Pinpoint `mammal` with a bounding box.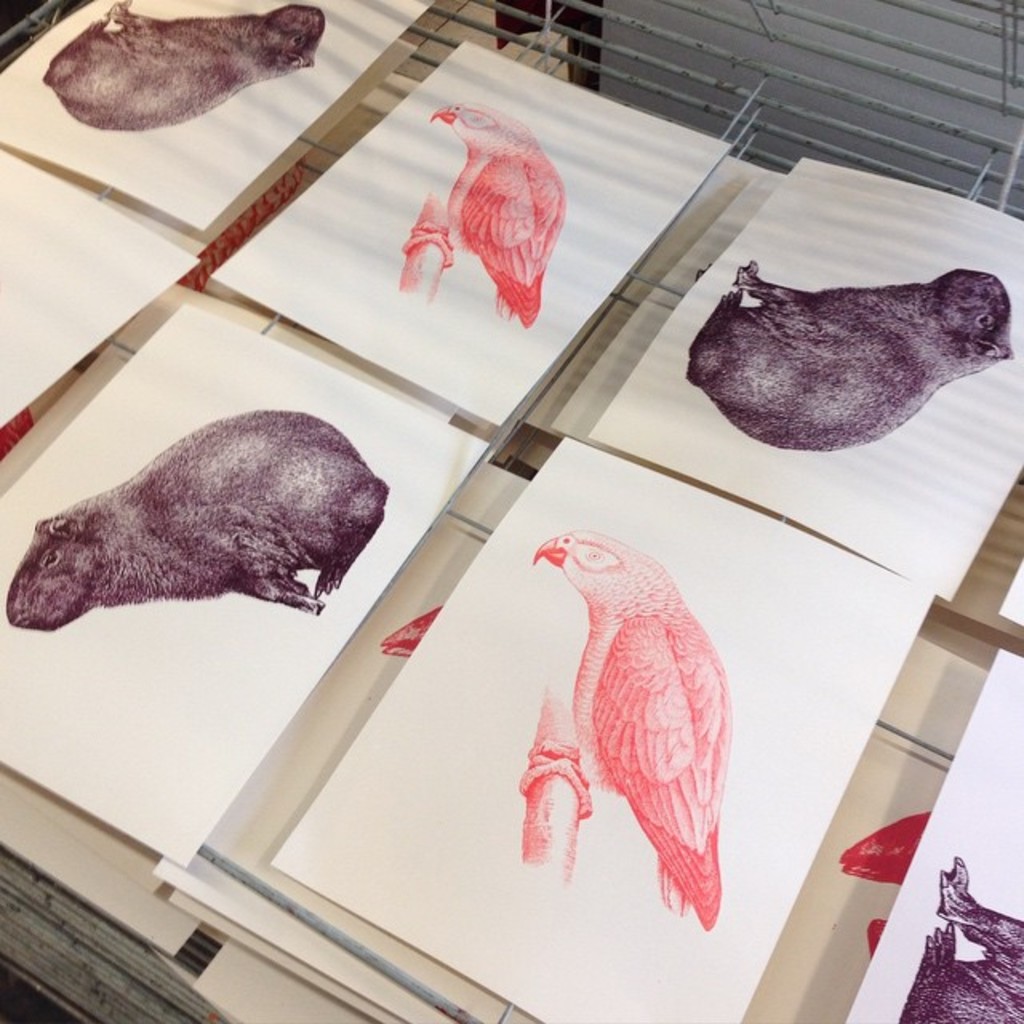
Rect(42, 0, 328, 131).
